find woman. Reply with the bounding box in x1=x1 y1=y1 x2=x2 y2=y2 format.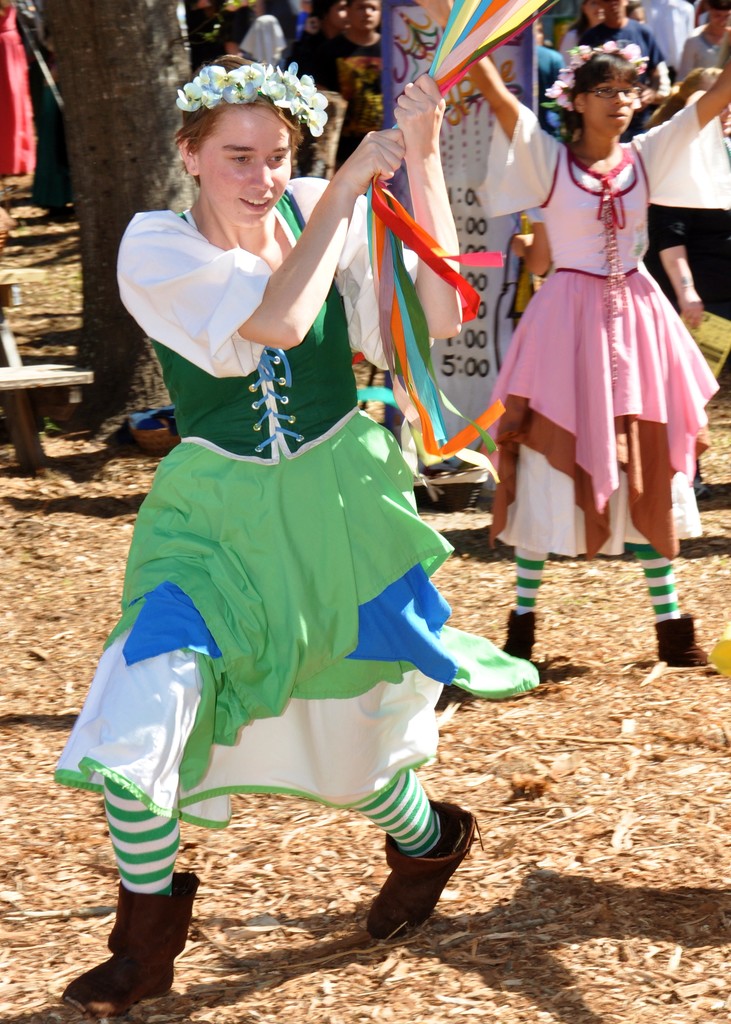
x1=488 y1=61 x2=718 y2=620.
